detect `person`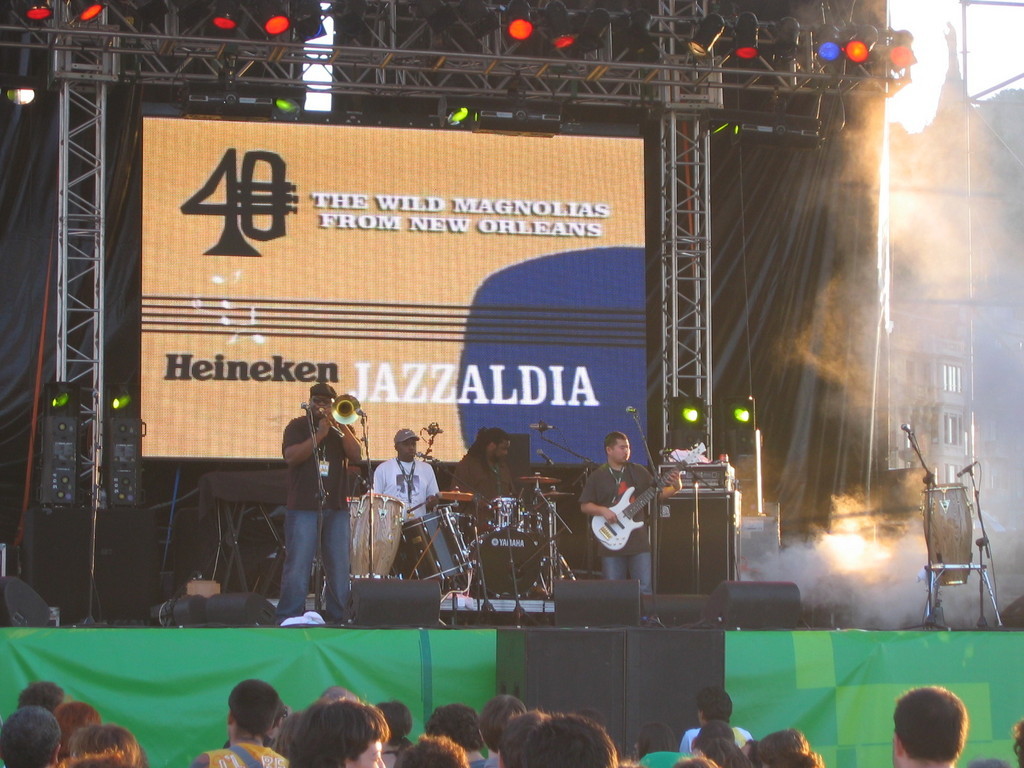
<bbox>373, 425, 438, 577</bbox>
